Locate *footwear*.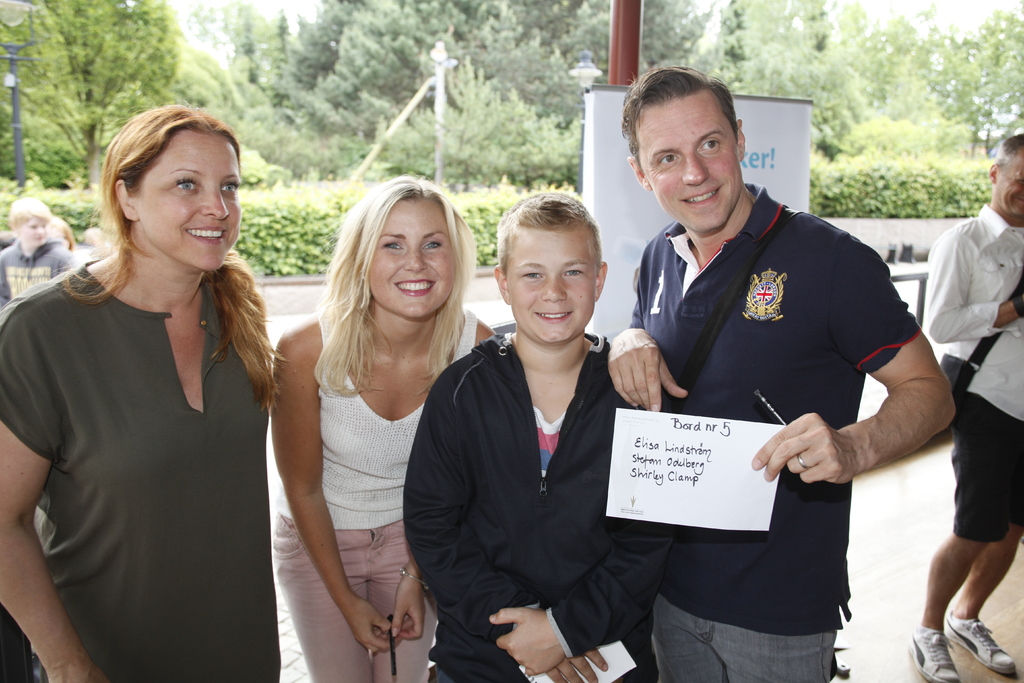
Bounding box: rect(905, 627, 959, 682).
